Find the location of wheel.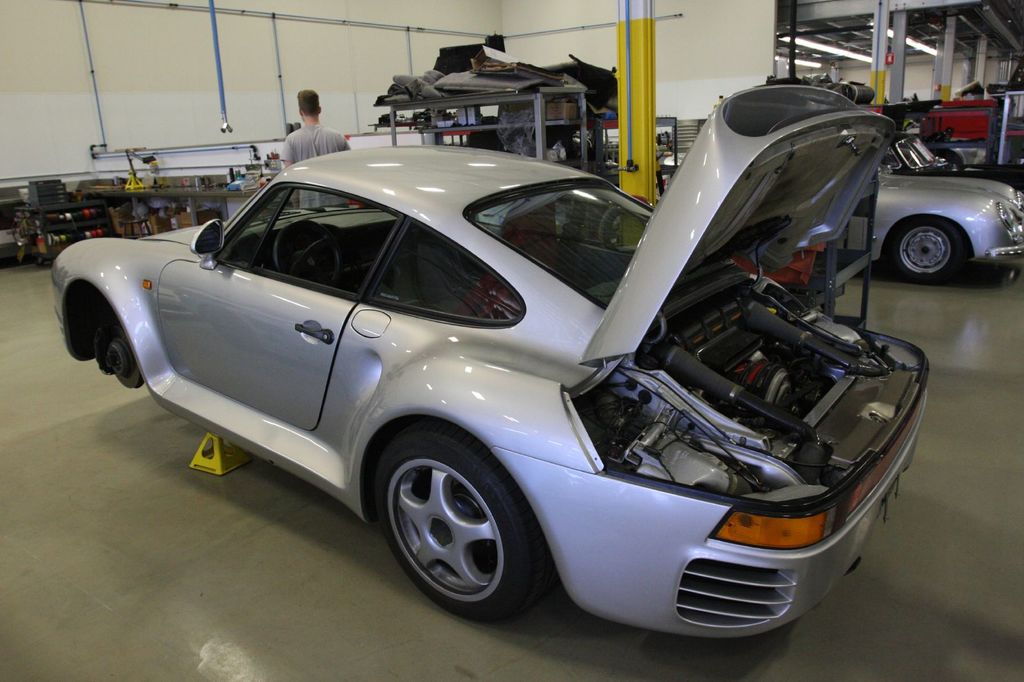
Location: bbox(885, 218, 968, 289).
